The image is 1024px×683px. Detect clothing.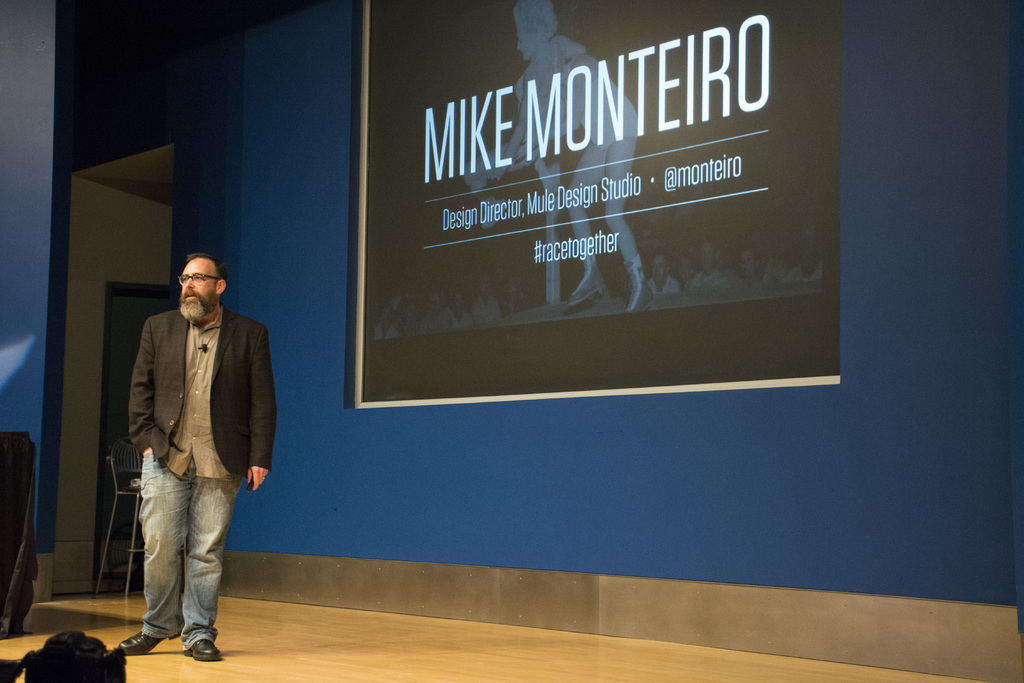
Detection: [x1=112, y1=265, x2=265, y2=618].
